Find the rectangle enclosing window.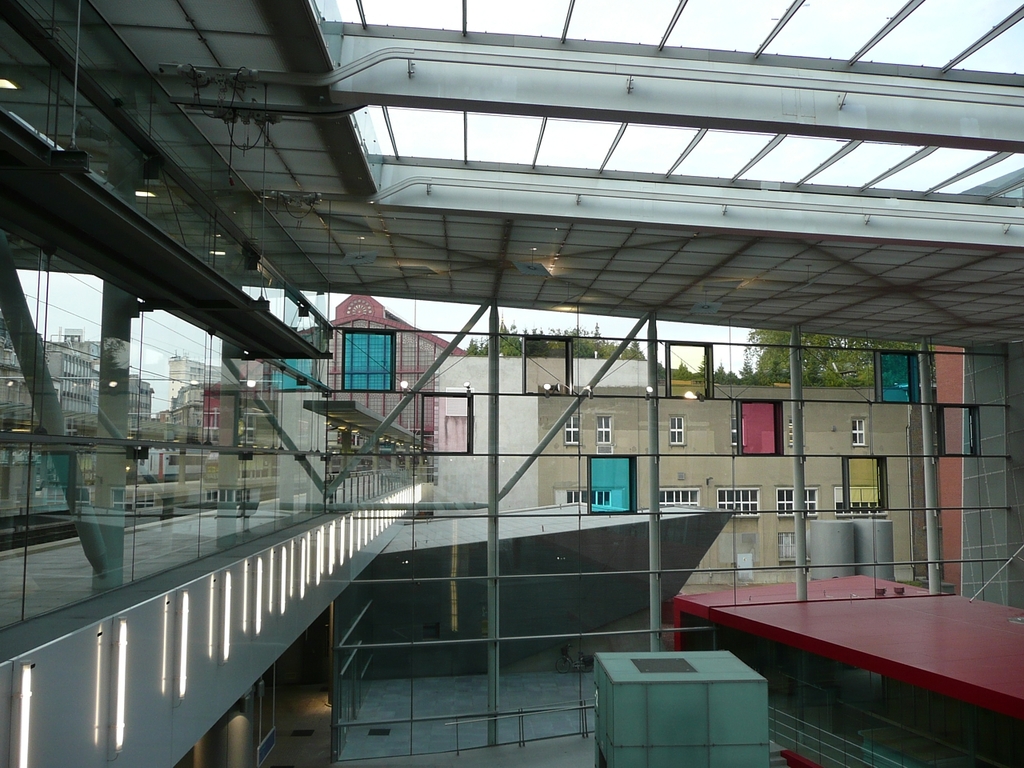
[x1=566, y1=418, x2=582, y2=446].
